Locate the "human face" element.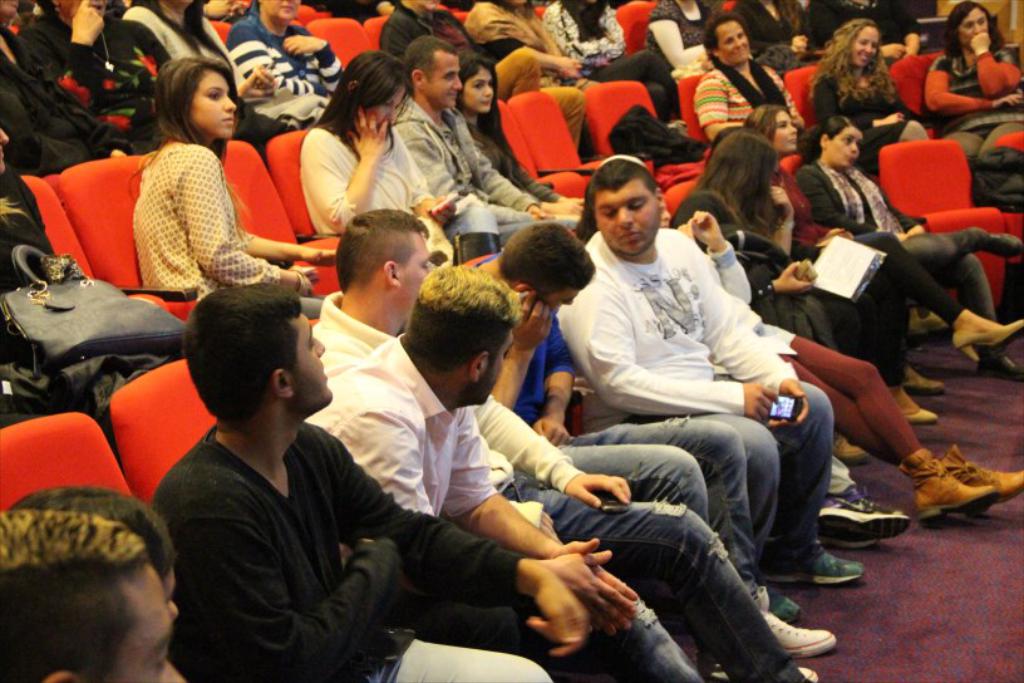
Element bbox: box=[954, 3, 990, 46].
